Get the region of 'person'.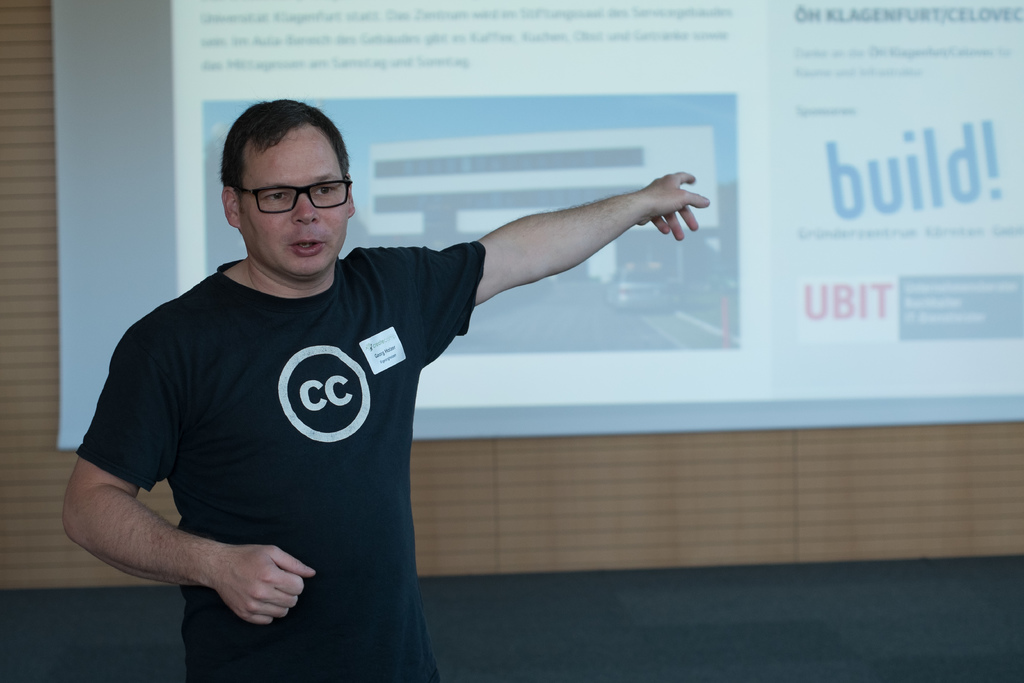
60 98 696 682.
